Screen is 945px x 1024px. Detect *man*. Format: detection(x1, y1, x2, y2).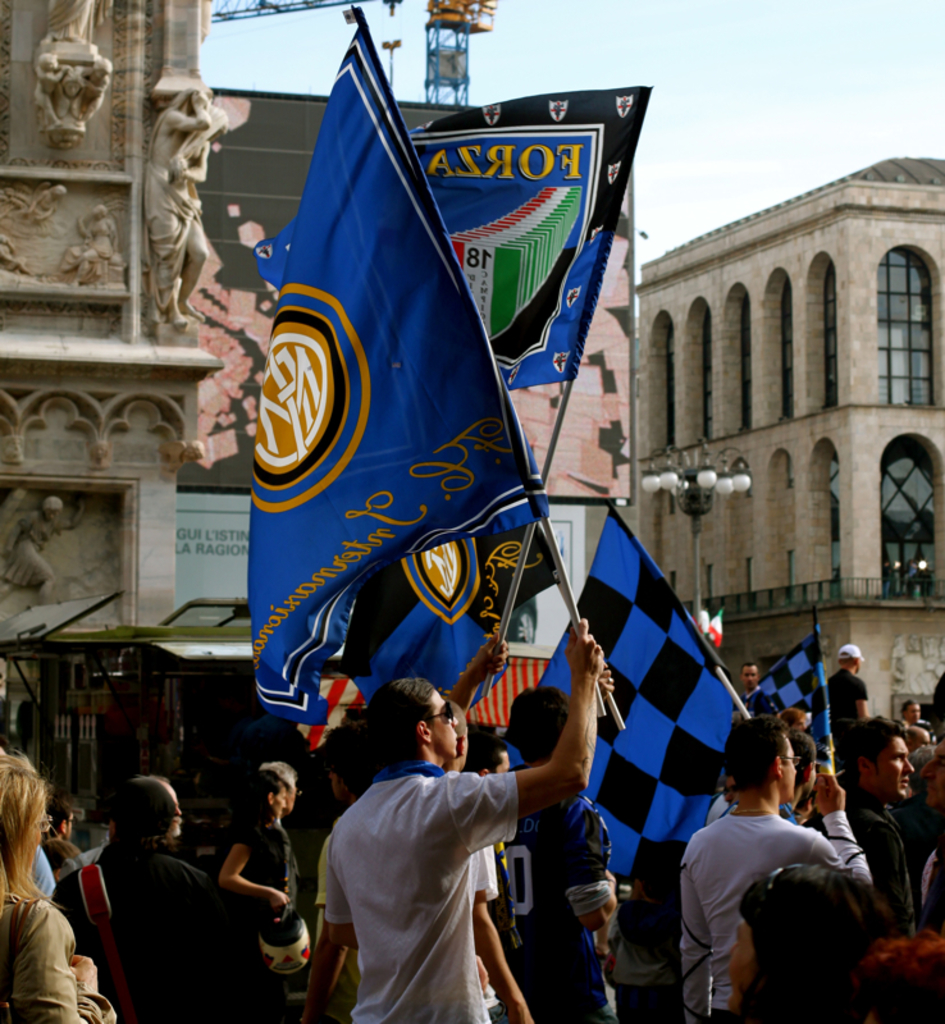
detection(826, 644, 876, 730).
